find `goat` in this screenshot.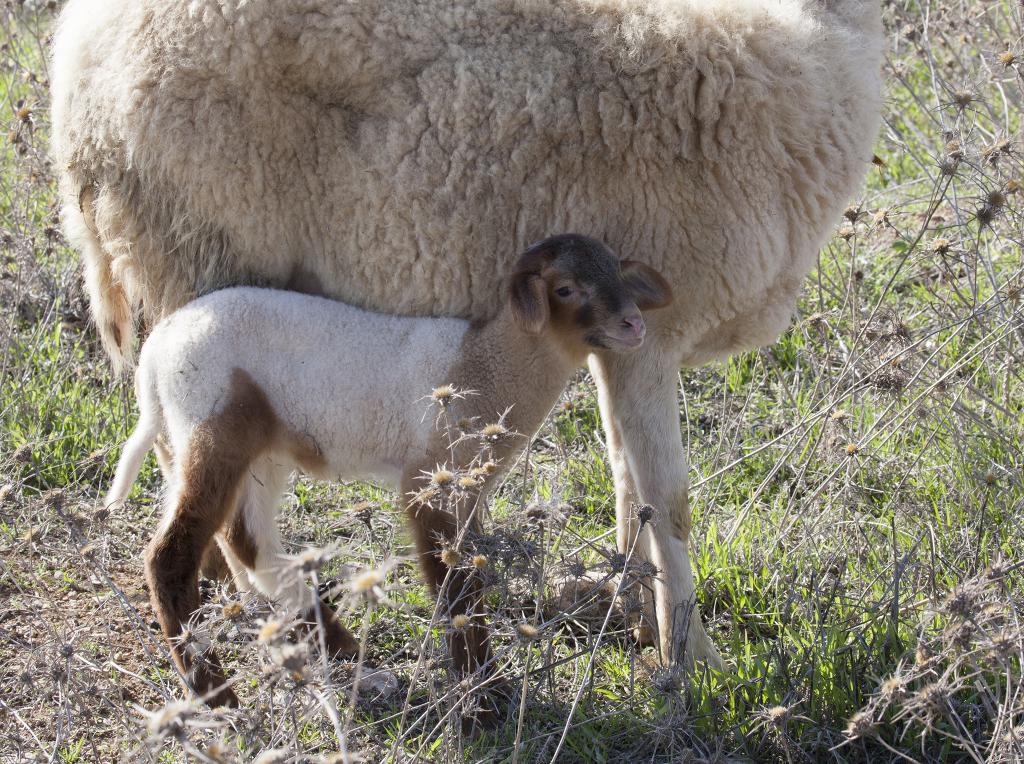
The bounding box for `goat` is 103,216,648,651.
